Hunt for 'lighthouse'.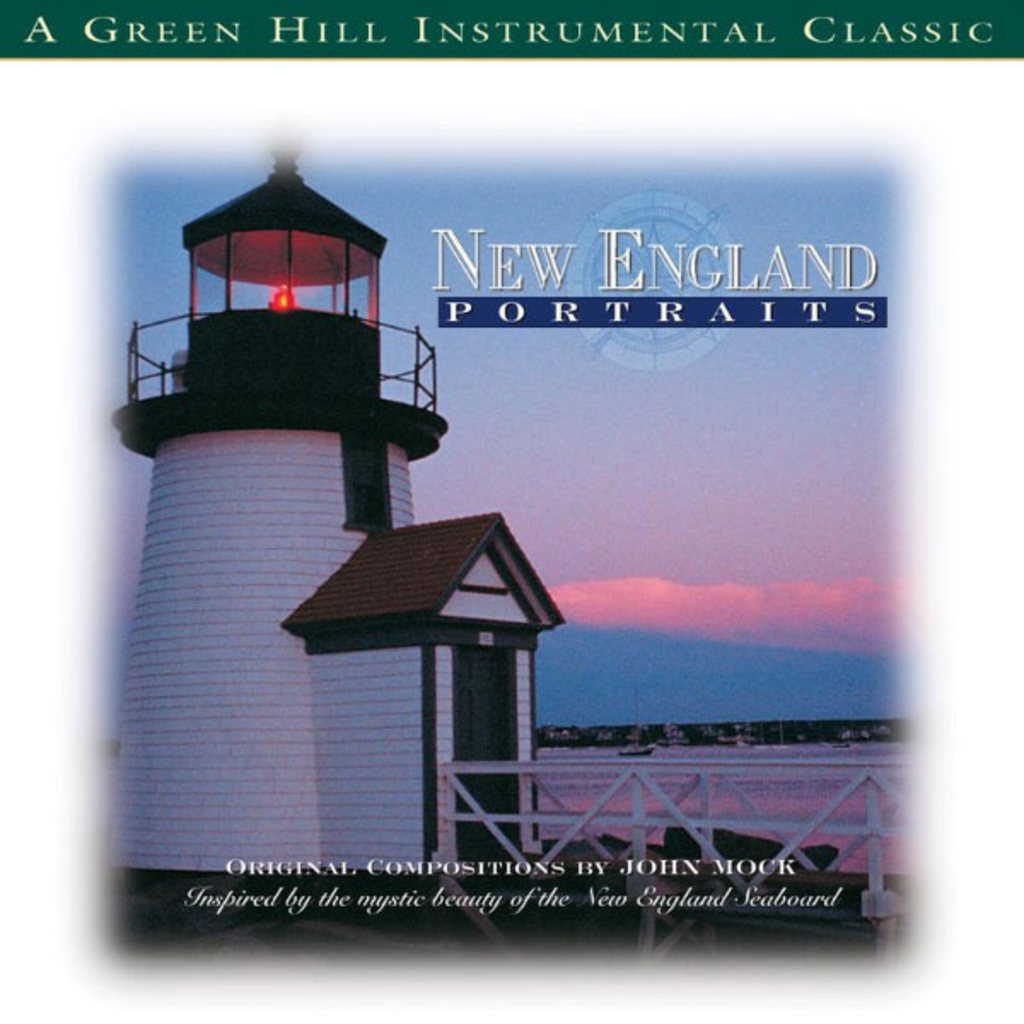
Hunted down at select_region(90, 125, 526, 811).
